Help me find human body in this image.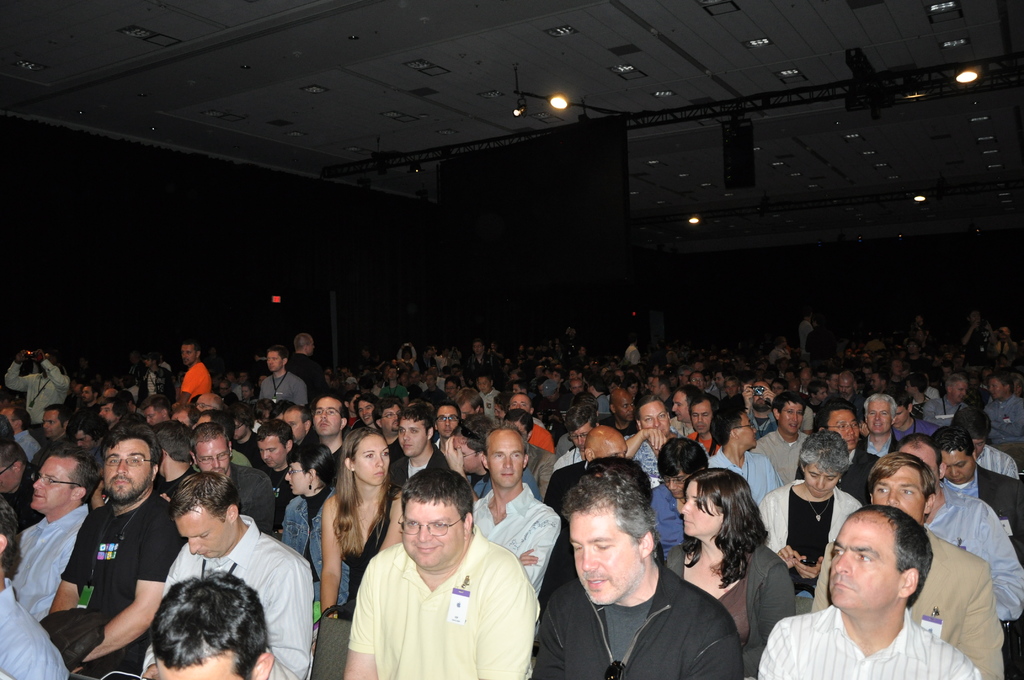
Found it: detection(919, 364, 968, 423).
